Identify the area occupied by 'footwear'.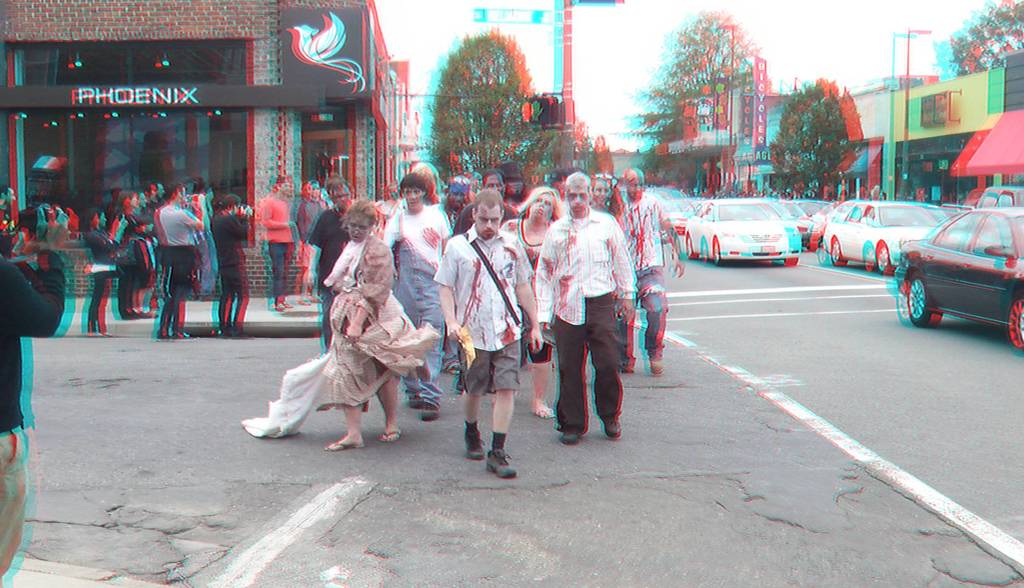
Area: 462,423,486,461.
